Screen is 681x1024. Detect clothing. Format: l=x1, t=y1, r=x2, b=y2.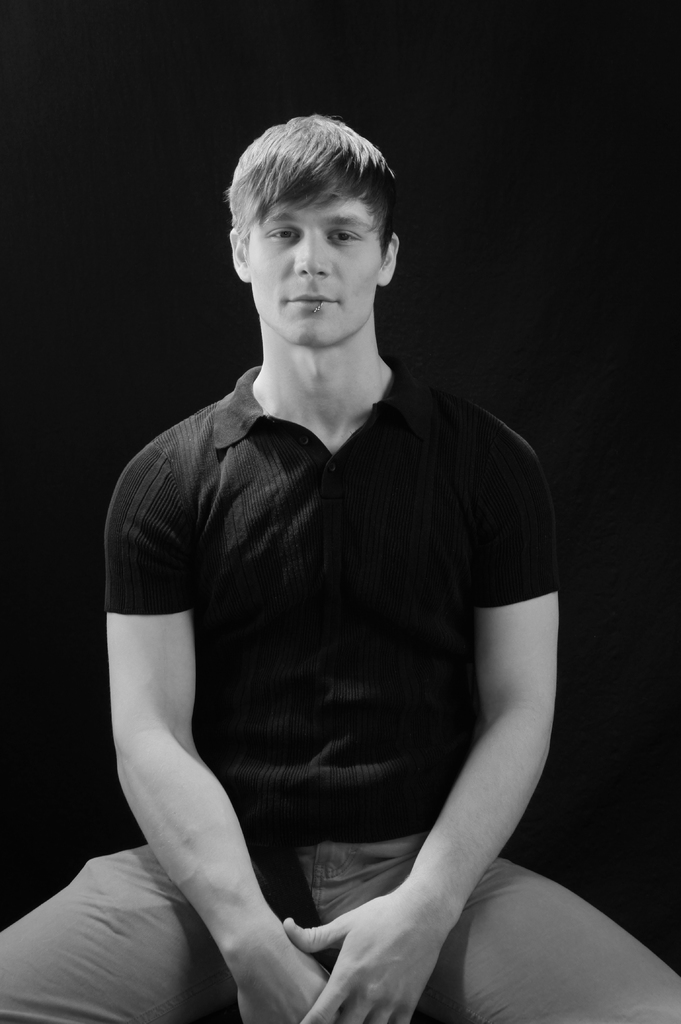
l=0, t=339, r=680, b=1023.
